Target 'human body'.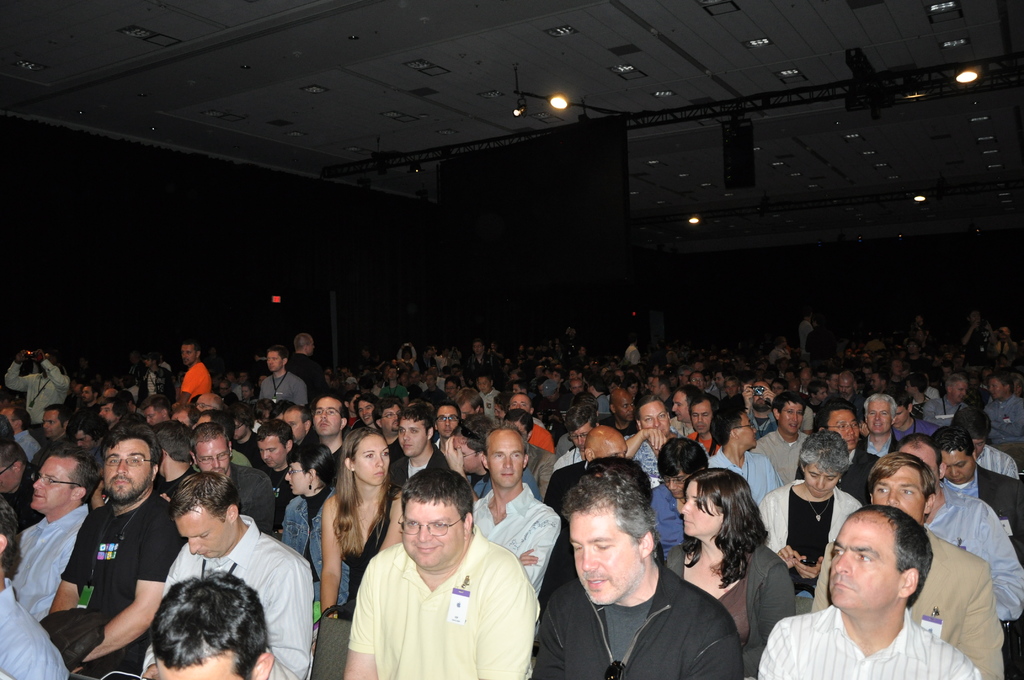
Target region: 241, 381, 252, 401.
